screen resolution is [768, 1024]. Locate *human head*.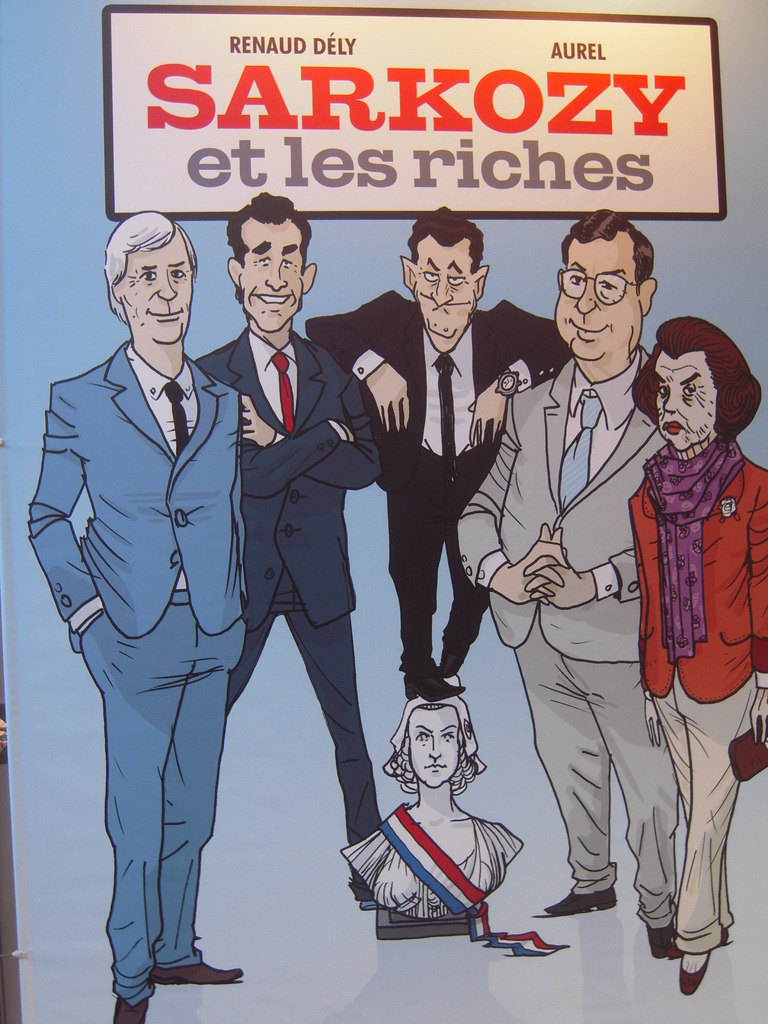
<region>630, 316, 767, 461</region>.
